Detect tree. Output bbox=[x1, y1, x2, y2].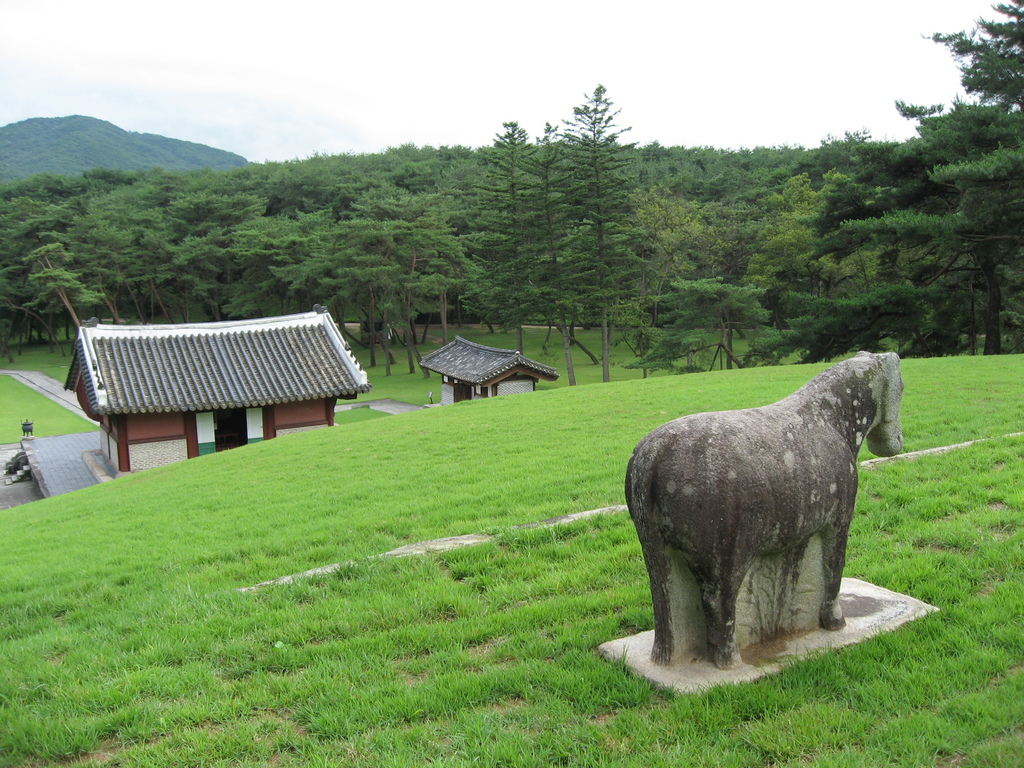
bbox=[0, 219, 99, 348].
